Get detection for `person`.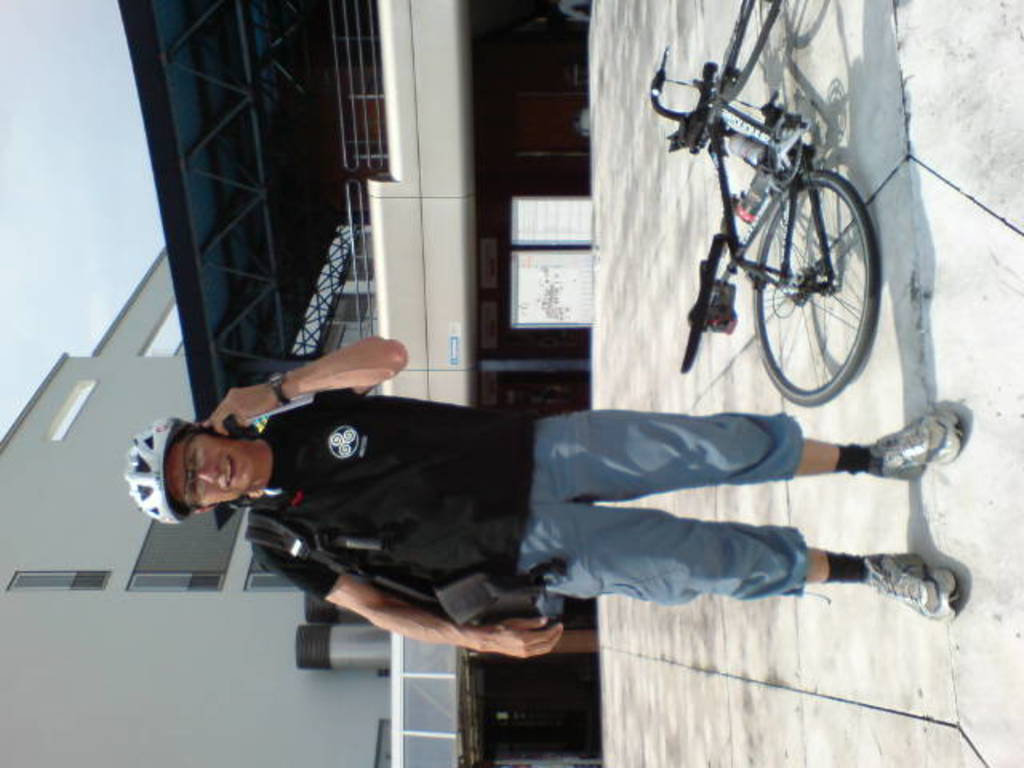
Detection: [179, 274, 910, 677].
